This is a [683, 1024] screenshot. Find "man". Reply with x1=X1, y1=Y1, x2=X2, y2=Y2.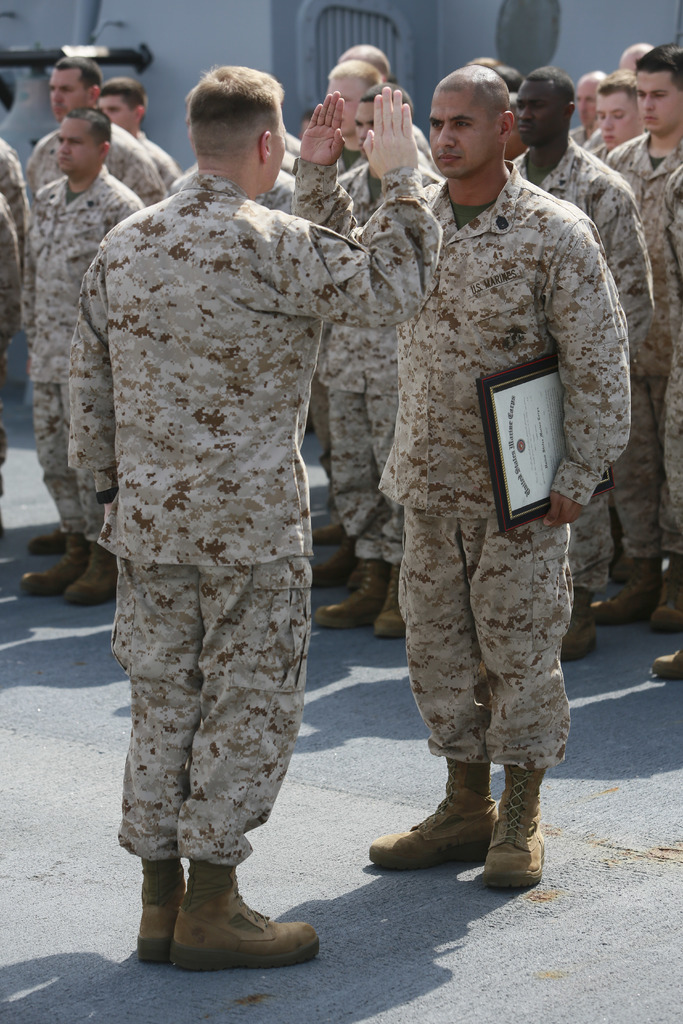
x1=59, y1=52, x2=454, y2=973.
